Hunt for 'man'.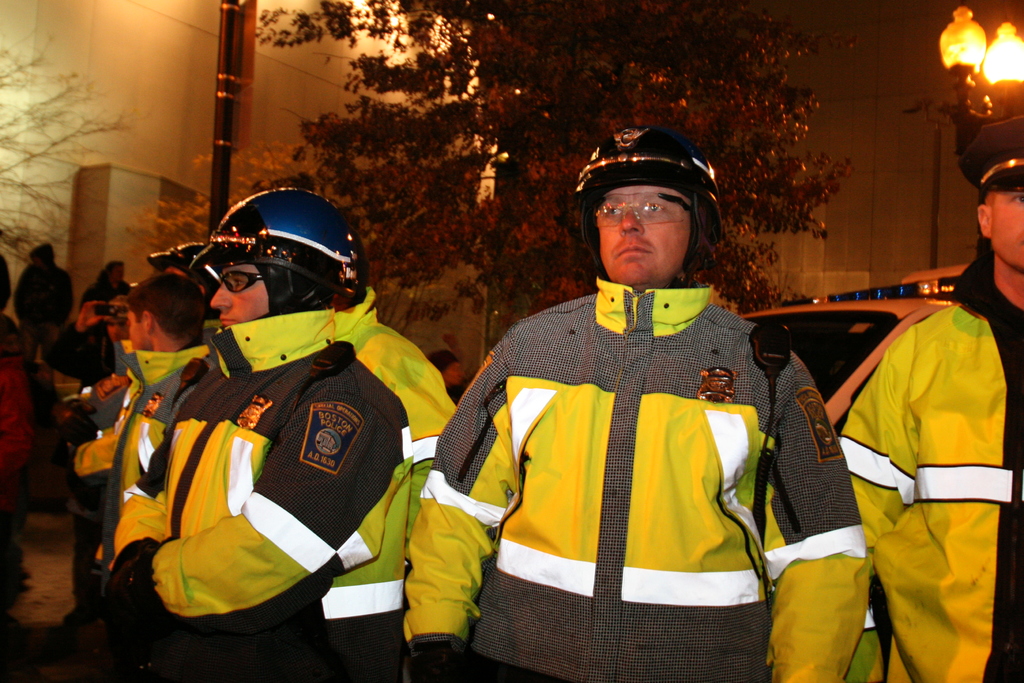
Hunted down at BBox(108, 188, 456, 682).
